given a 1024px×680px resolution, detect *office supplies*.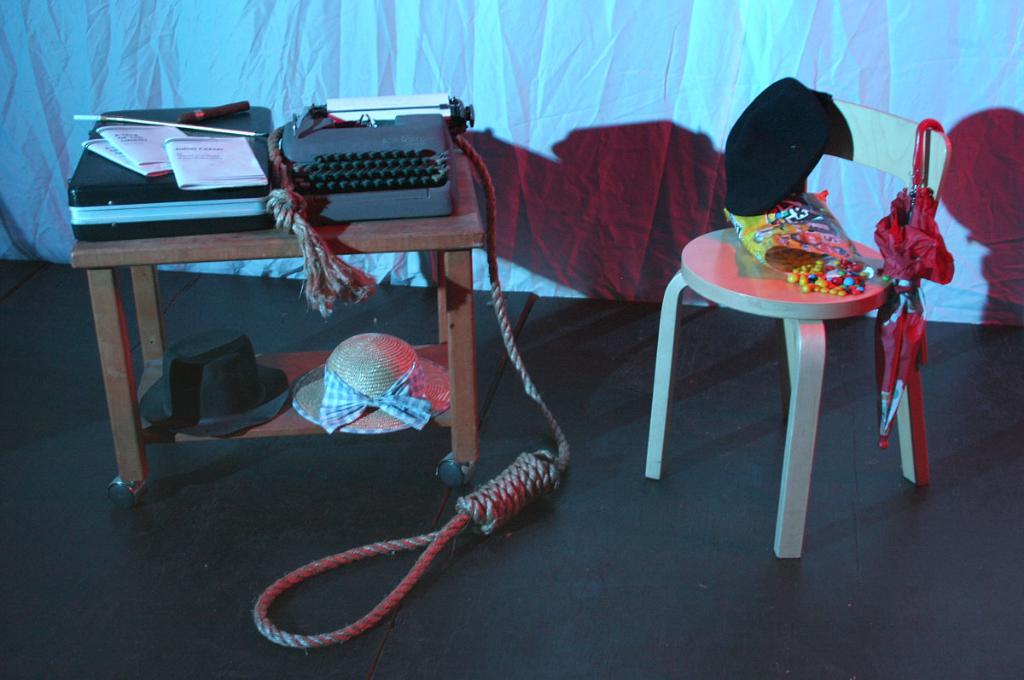
[724,91,858,283].
